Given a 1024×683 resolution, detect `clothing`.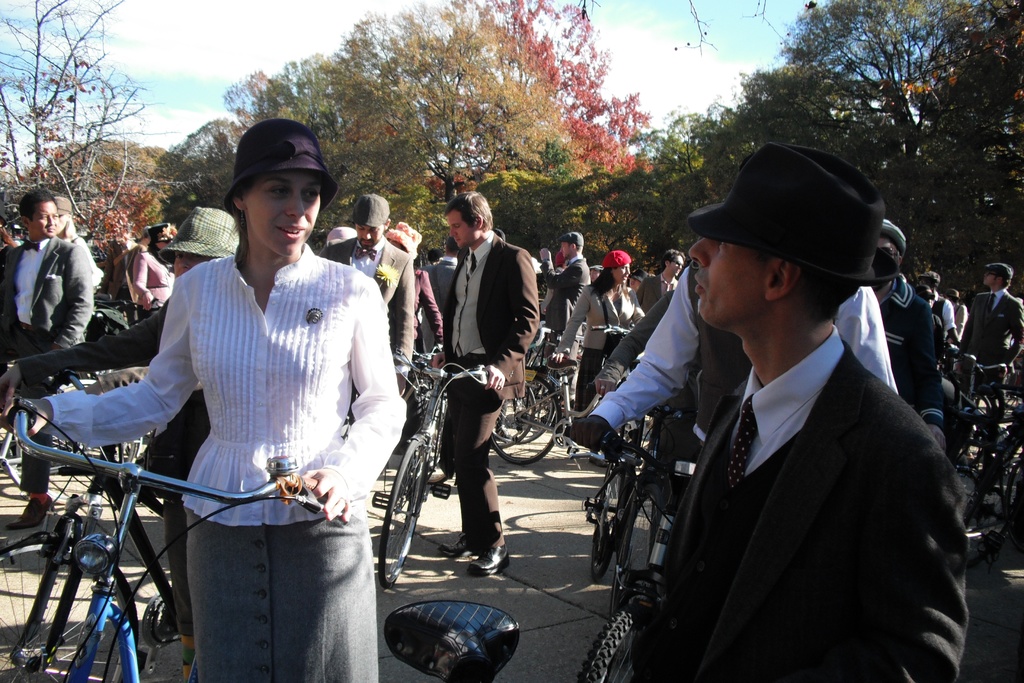
detection(134, 245, 175, 312).
